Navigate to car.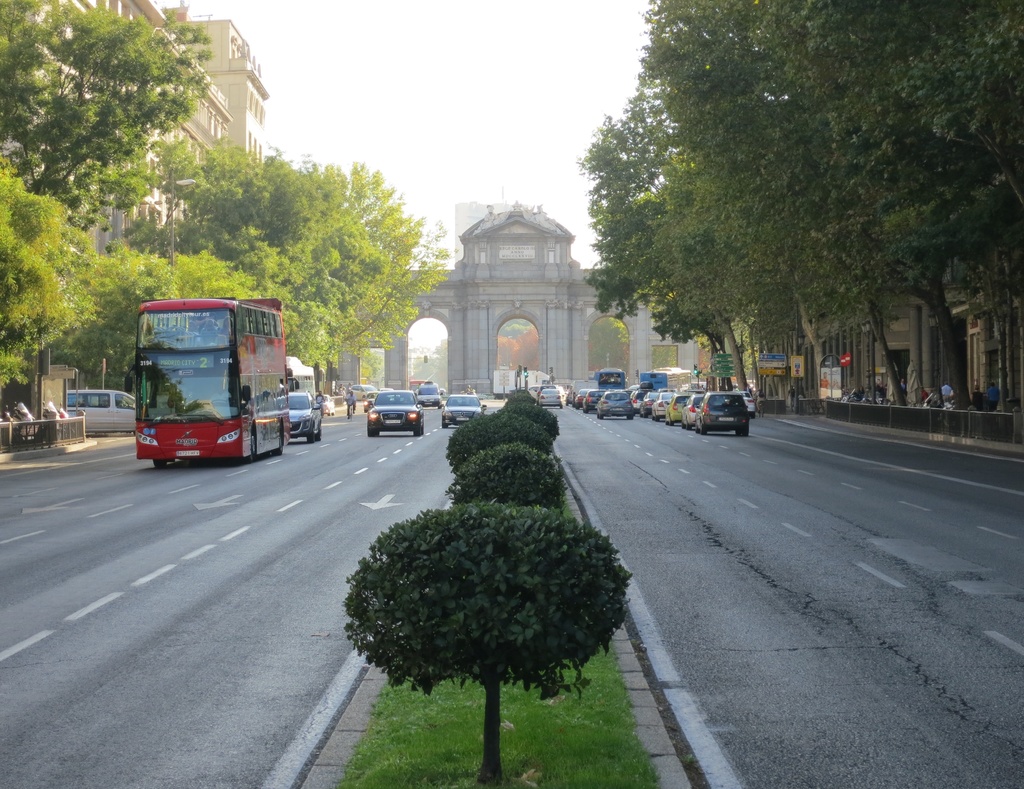
Navigation target: 289, 387, 330, 442.
